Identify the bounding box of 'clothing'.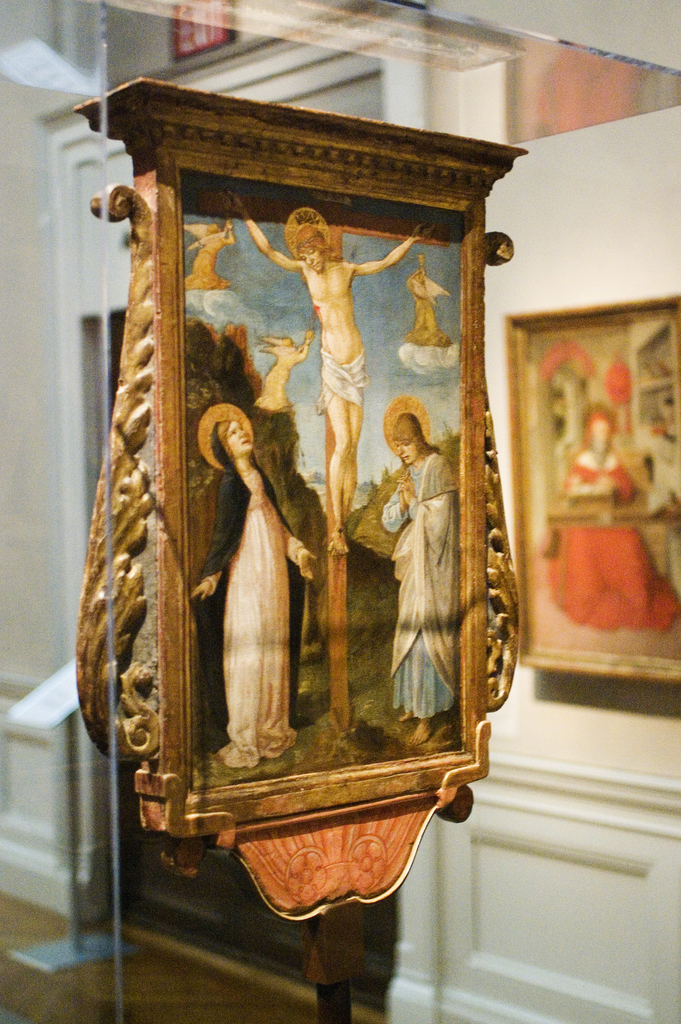
315/349/366/409.
